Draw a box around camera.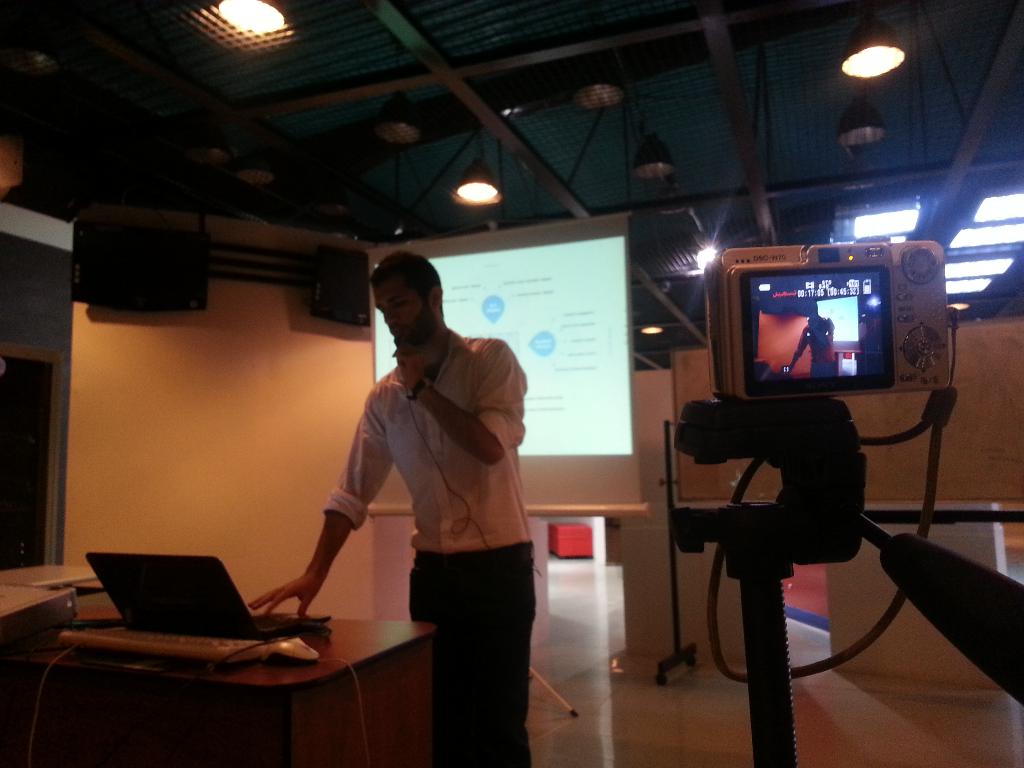
x1=701, y1=241, x2=949, y2=396.
